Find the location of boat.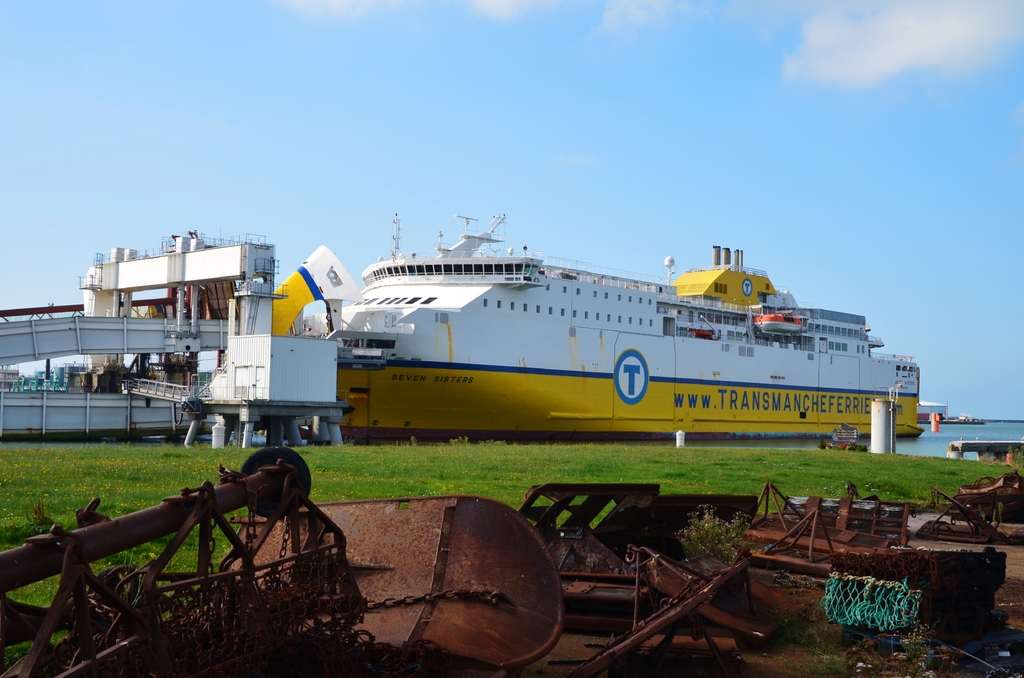
Location: detection(320, 208, 980, 428).
